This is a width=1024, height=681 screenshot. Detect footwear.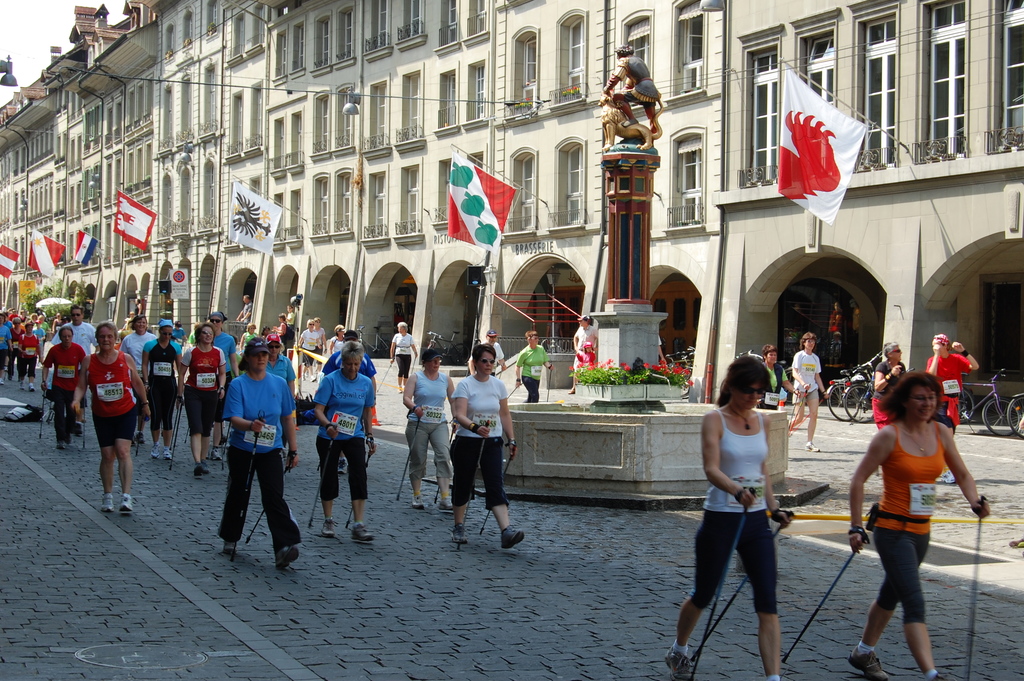
[left=275, top=543, right=298, bottom=571].
